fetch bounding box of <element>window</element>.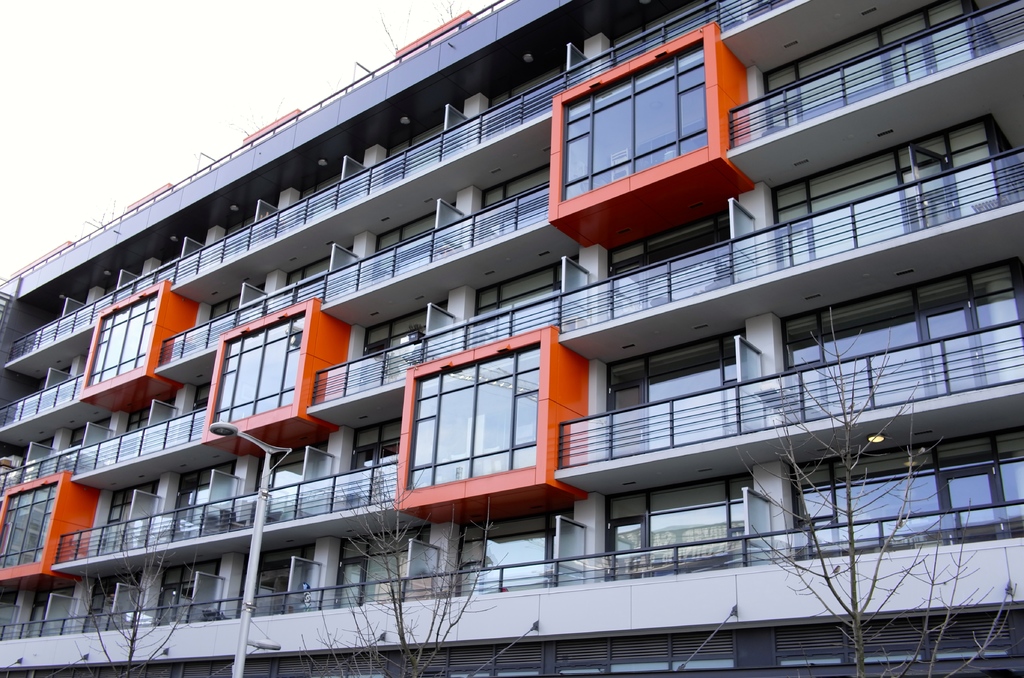
Bbox: x1=408 y1=330 x2=543 y2=507.
